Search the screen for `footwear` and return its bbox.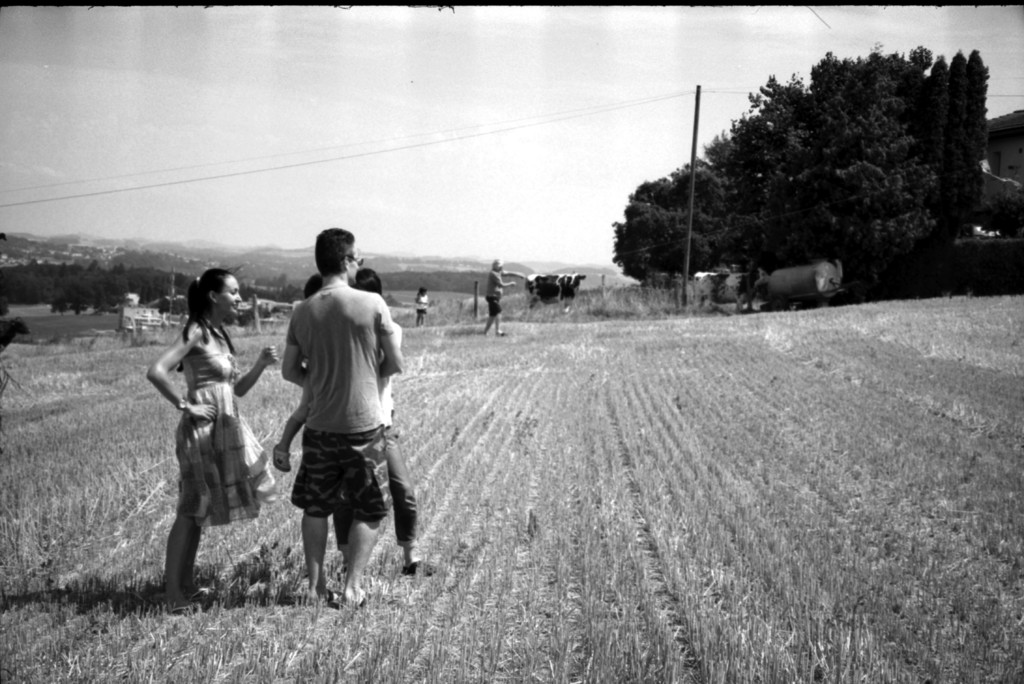
Found: BBox(316, 583, 346, 605).
